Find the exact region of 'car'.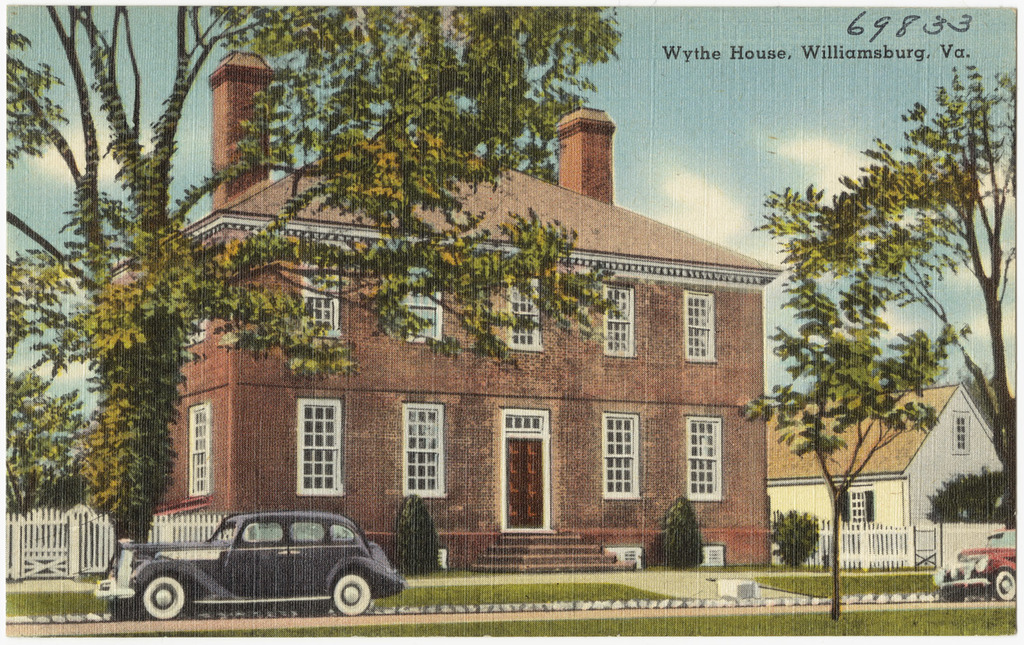
Exact region: x1=92, y1=504, x2=408, y2=618.
